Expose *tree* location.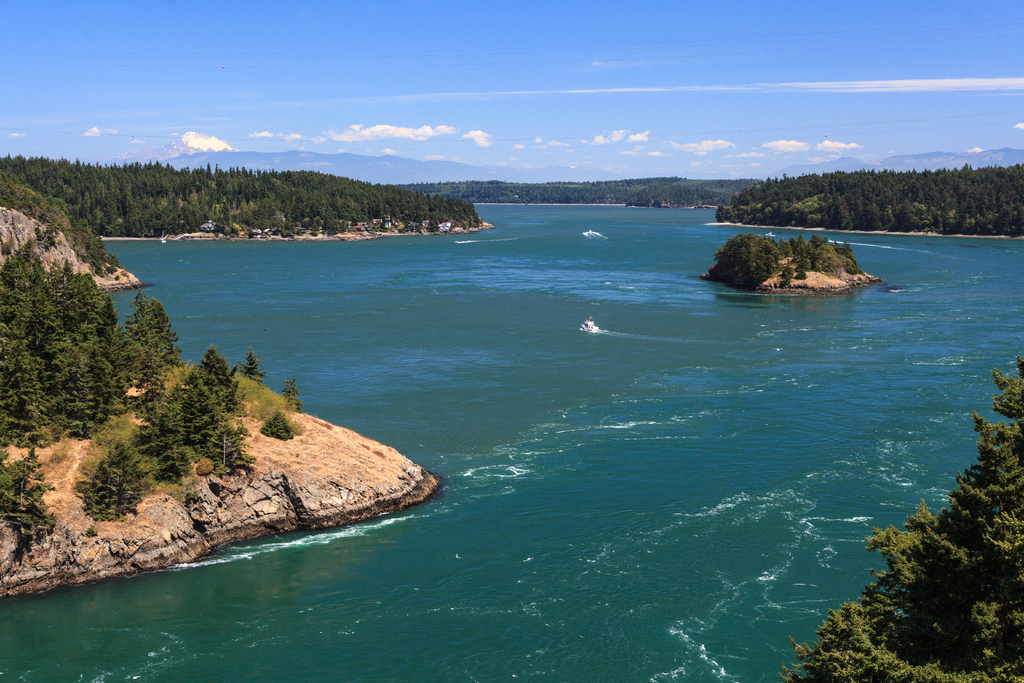
Exposed at detection(239, 352, 268, 383).
